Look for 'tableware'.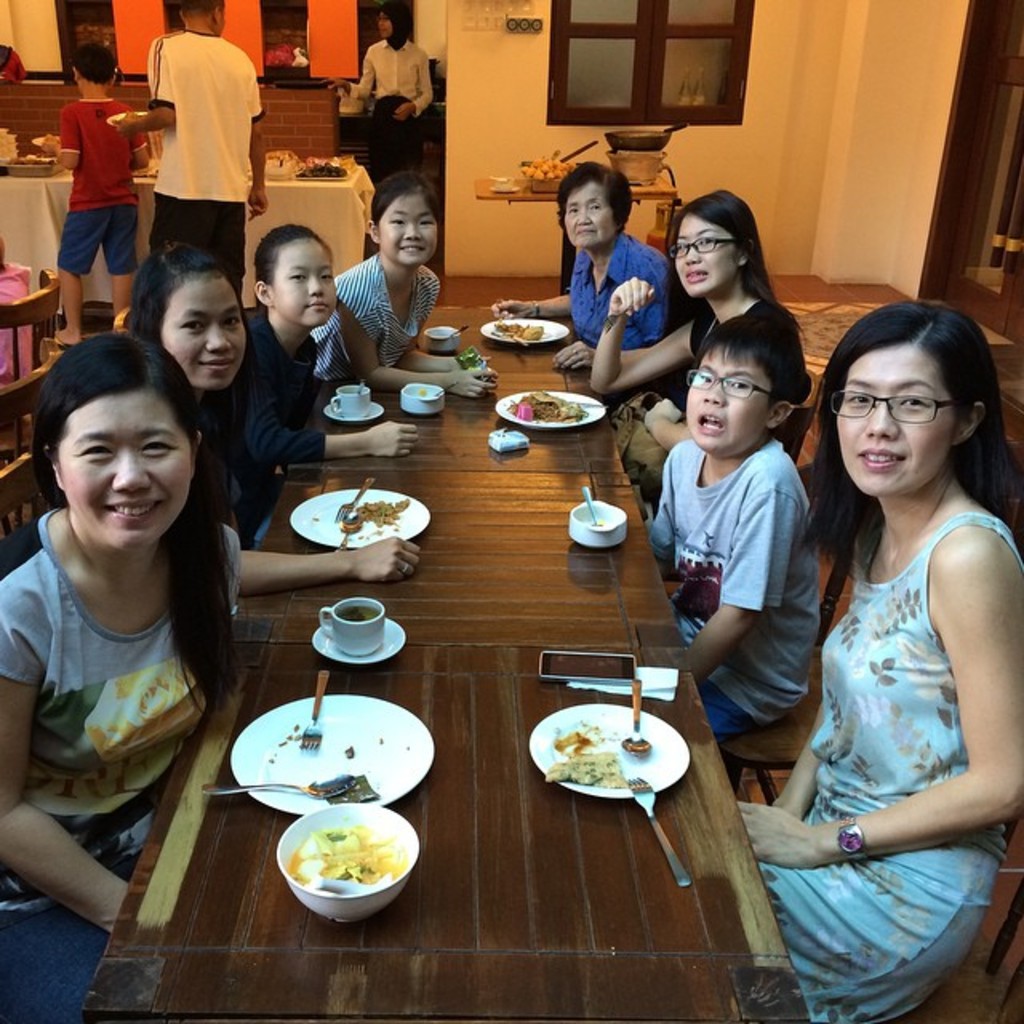
Found: (230,691,437,821).
